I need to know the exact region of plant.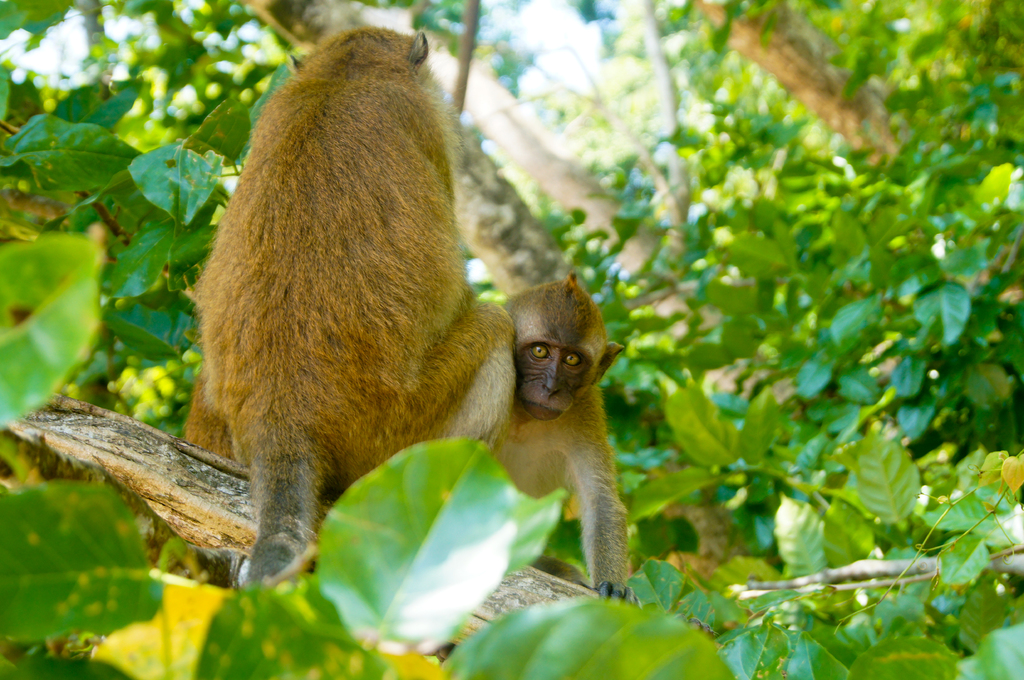
Region: (x1=808, y1=216, x2=975, y2=431).
